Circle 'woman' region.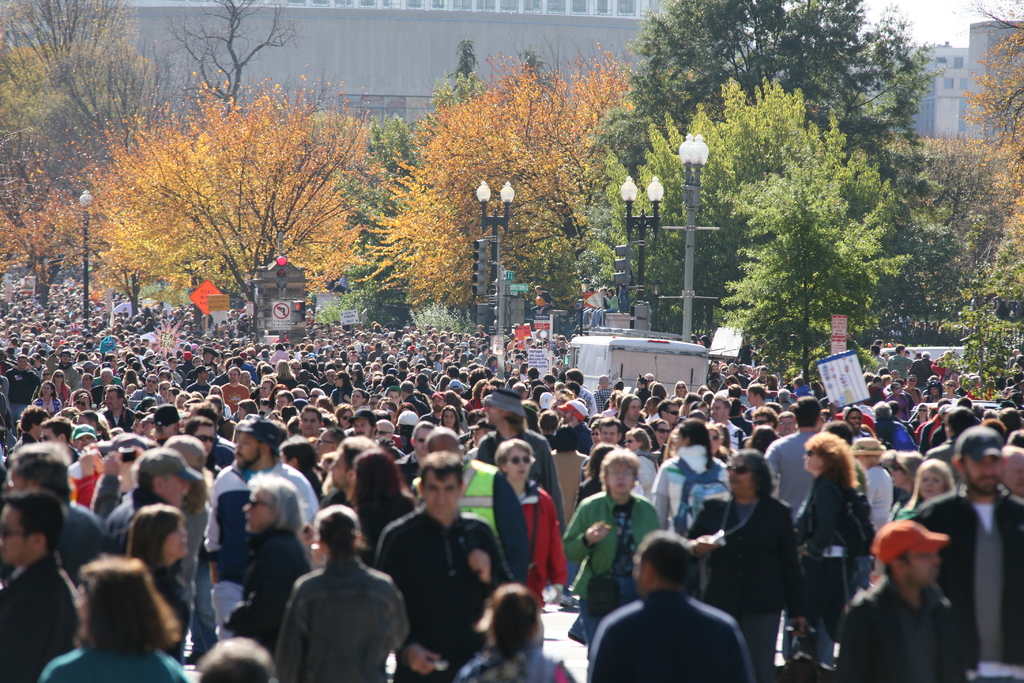
Region: crop(488, 433, 564, 609).
